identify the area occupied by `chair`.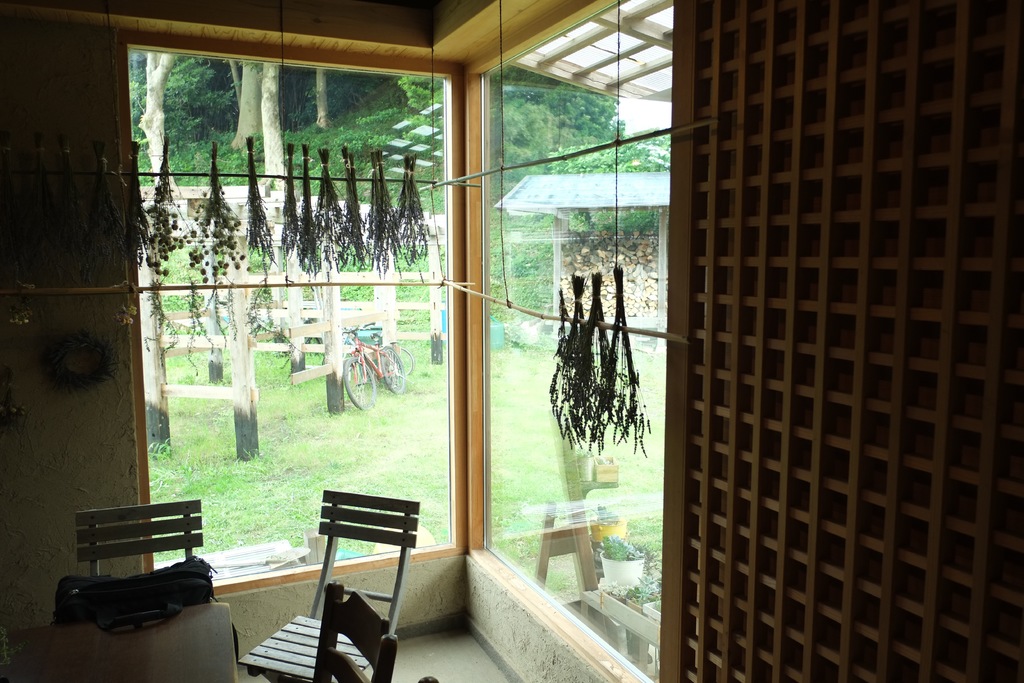
Area: {"left": 308, "top": 579, "right": 401, "bottom": 682}.
